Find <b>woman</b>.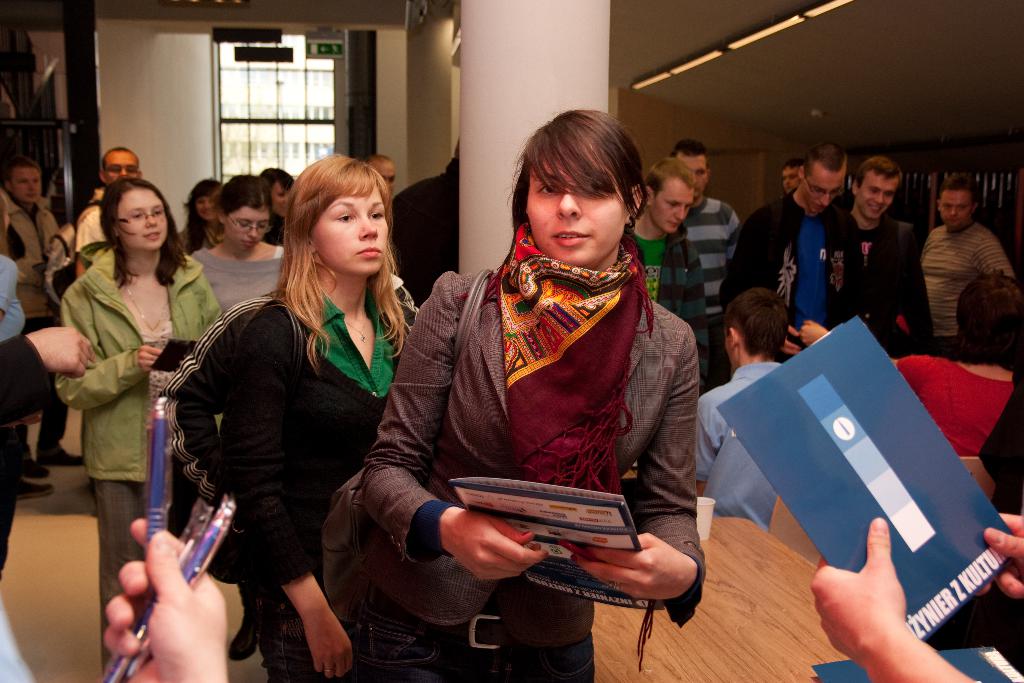
[362,107,712,682].
